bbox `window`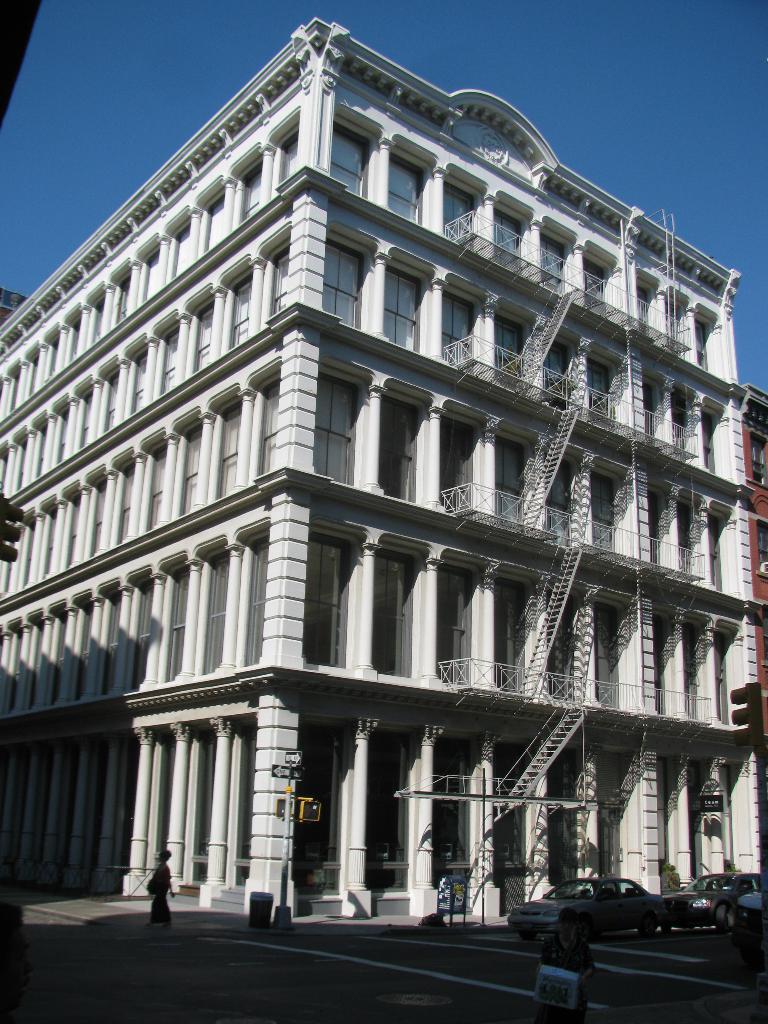
box(390, 260, 413, 351)
